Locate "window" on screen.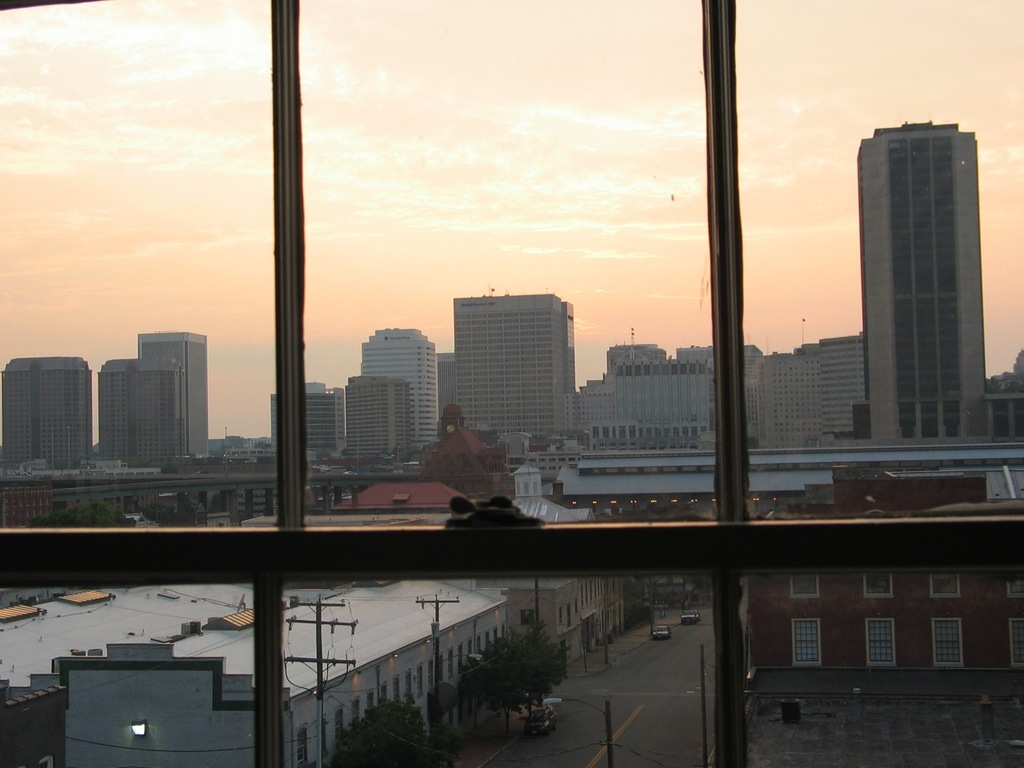
On screen at (x1=1005, y1=582, x2=1023, y2=599).
